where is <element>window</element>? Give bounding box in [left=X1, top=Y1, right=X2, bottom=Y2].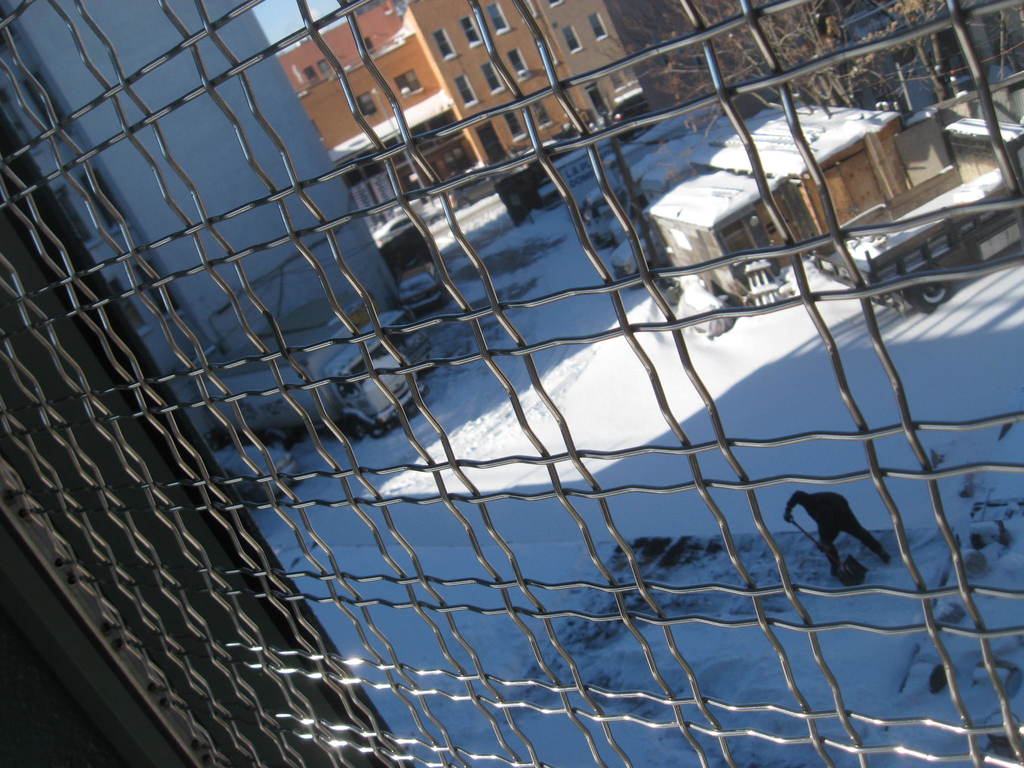
[left=451, top=76, right=477, bottom=108].
